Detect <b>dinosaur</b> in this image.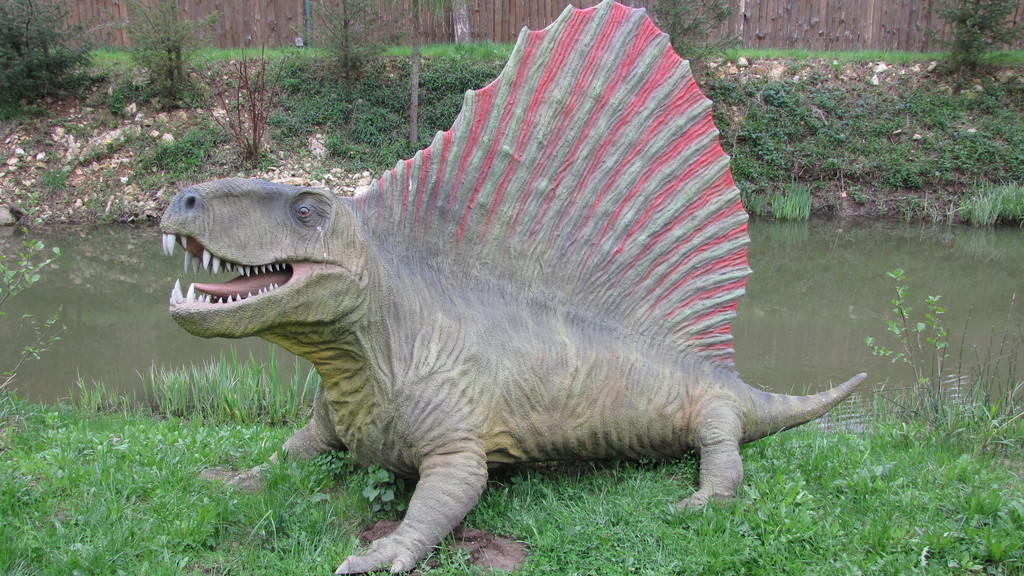
Detection: l=157, t=0, r=868, b=575.
